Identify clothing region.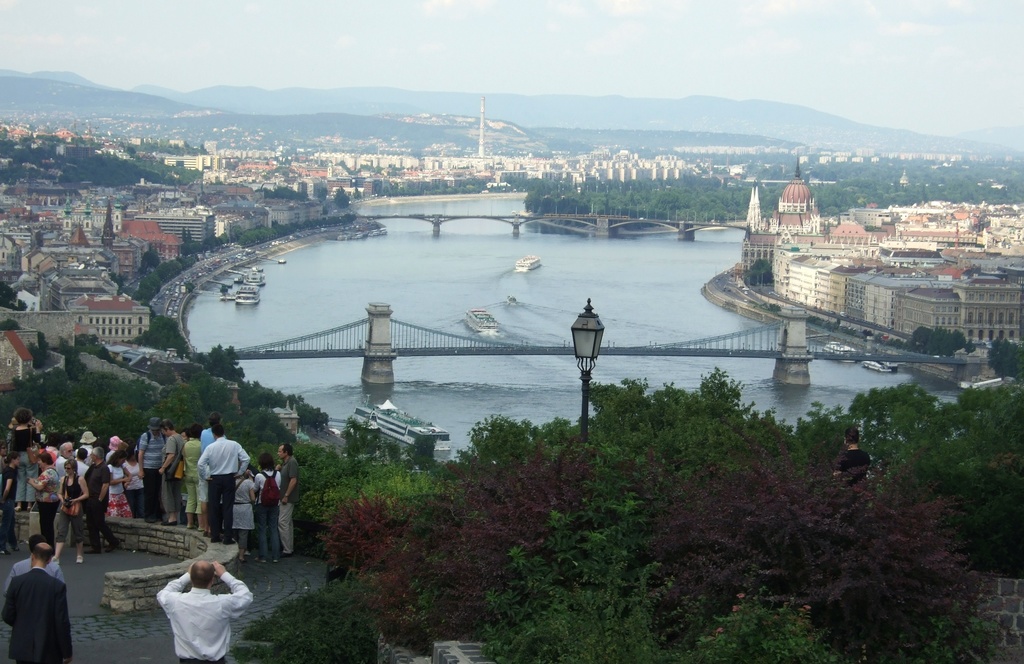
Region: 143,569,249,655.
